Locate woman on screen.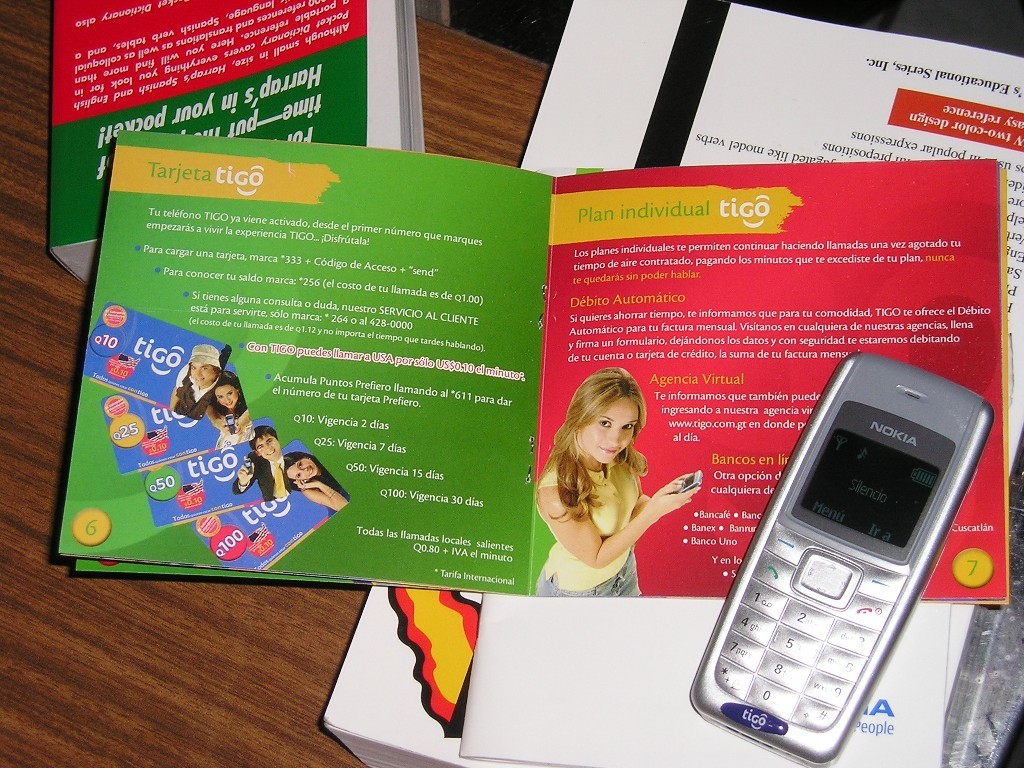
On screen at <region>281, 453, 350, 513</region>.
